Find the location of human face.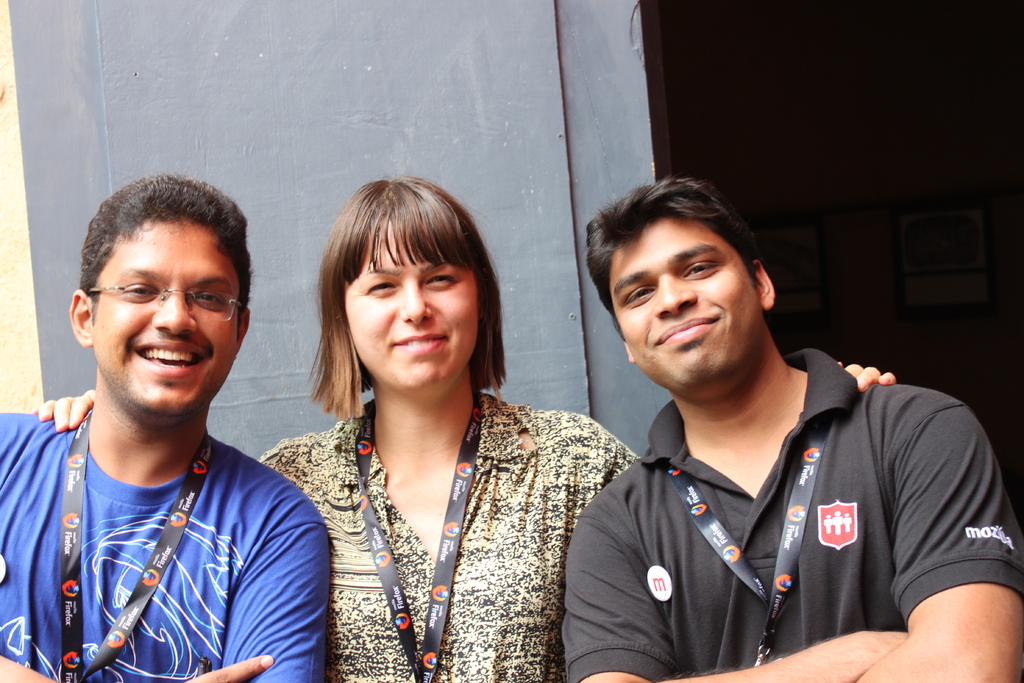
Location: rect(600, 226, 768, 378).
